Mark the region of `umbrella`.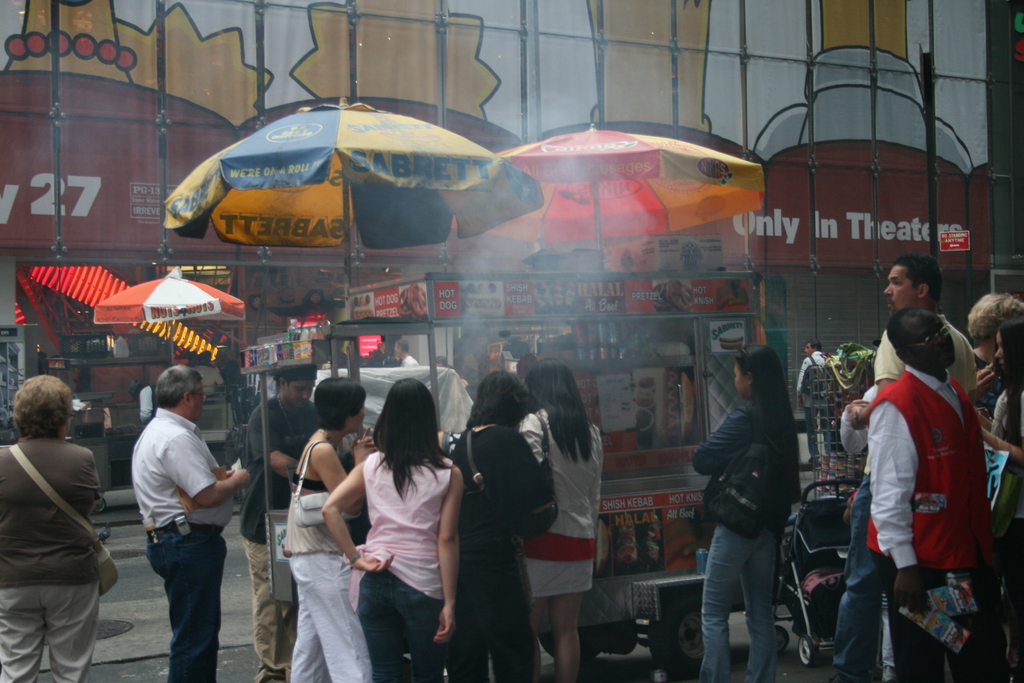
Region: rect(456, 121, 769, 270).
